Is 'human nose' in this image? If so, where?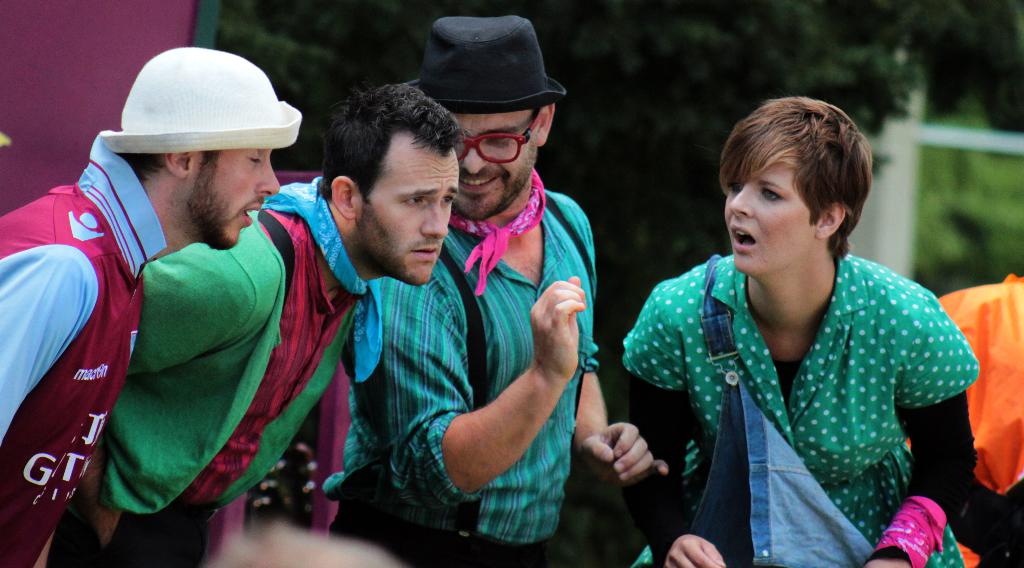
Yes, at <box>418,205,450,240</box>.
